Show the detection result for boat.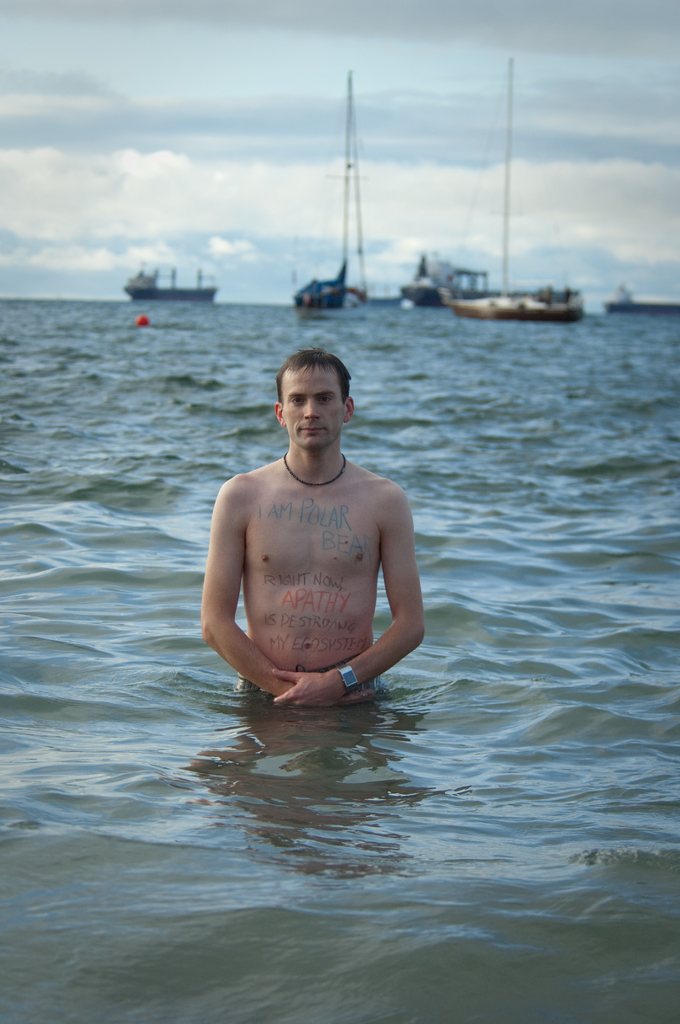
399:245:467:323.
